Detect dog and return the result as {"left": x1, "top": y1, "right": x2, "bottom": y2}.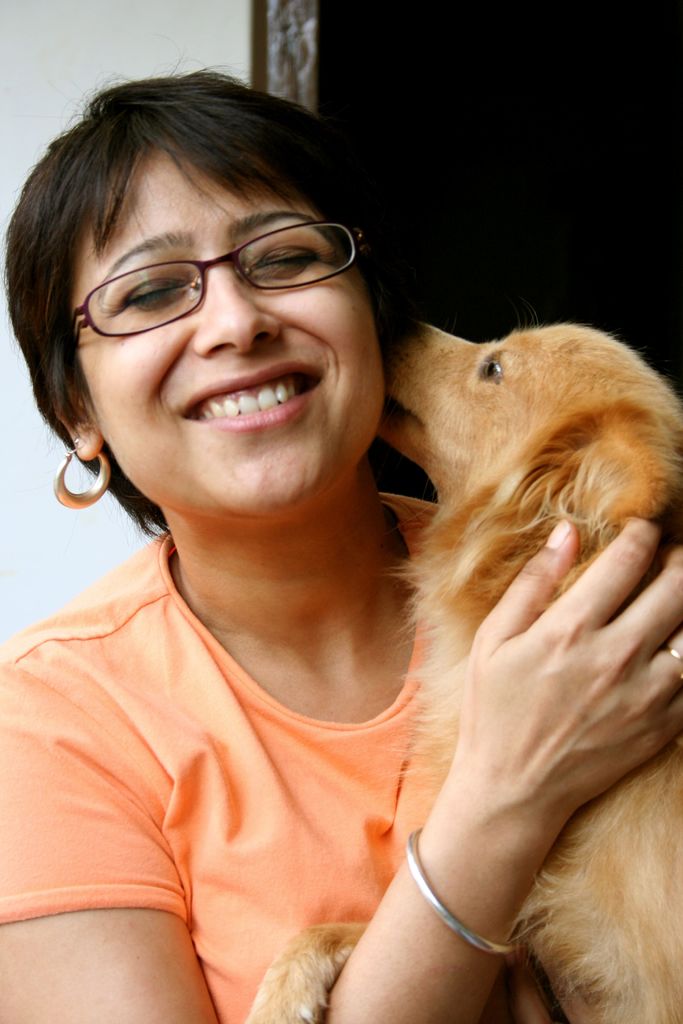
{"left": 243, "top": 312, "right": 682, "bottom": 1023}.
